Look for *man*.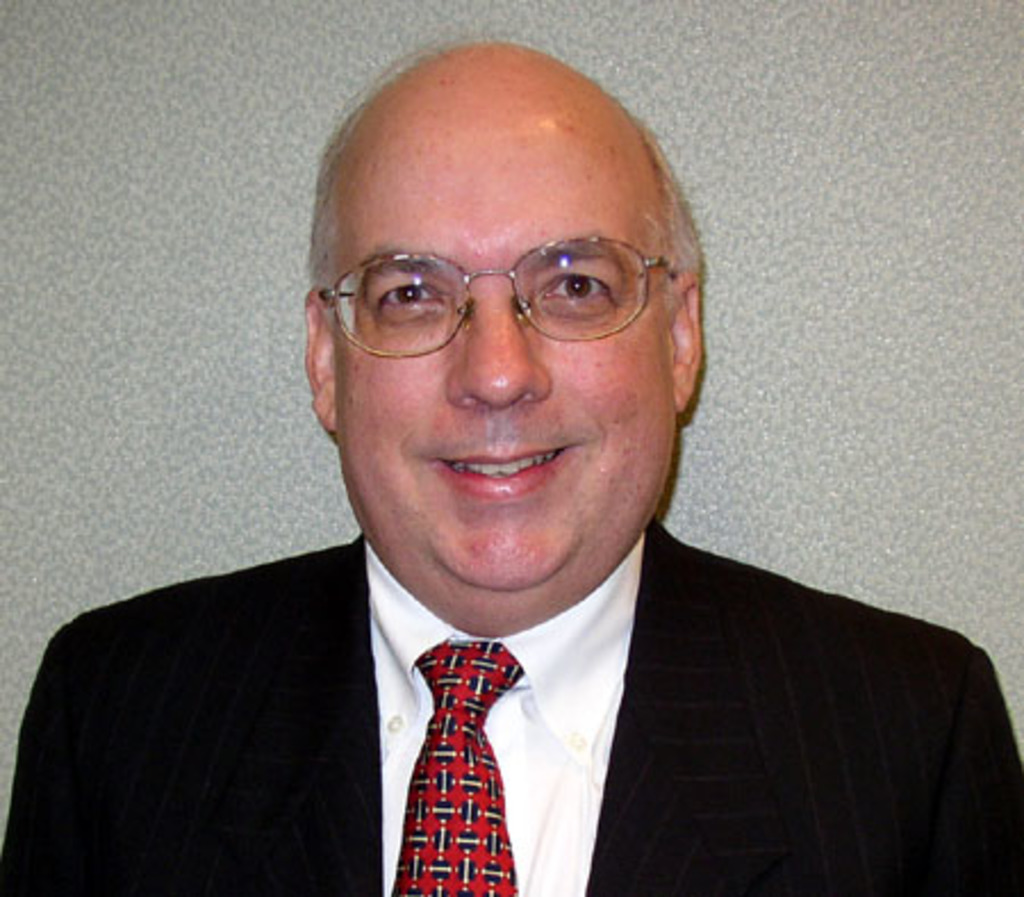
Found: 0/93/1022/888.
